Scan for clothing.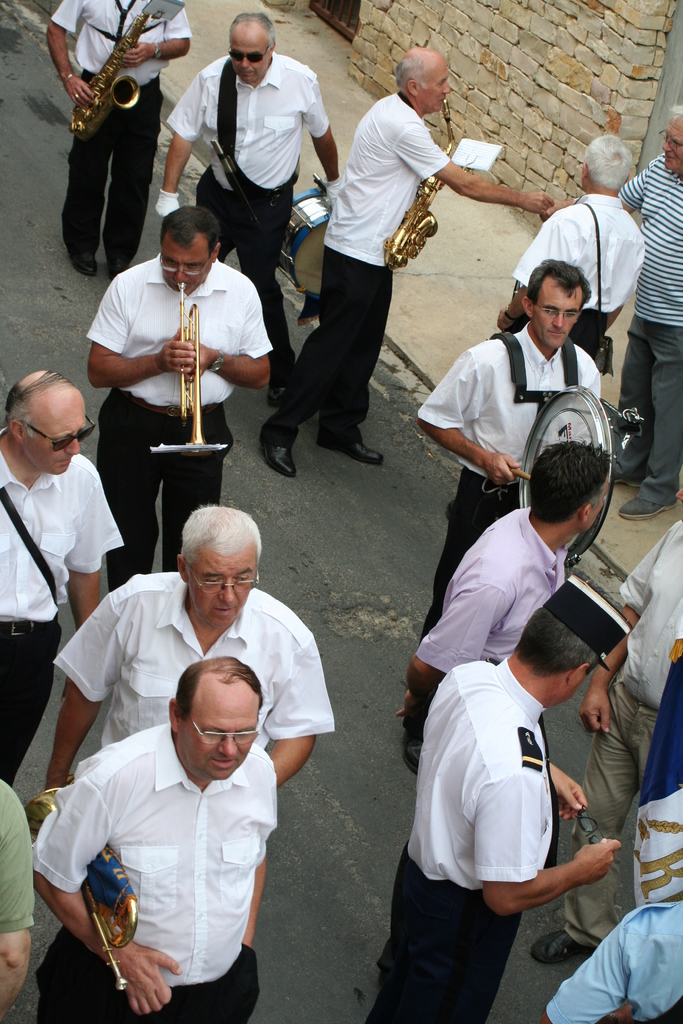
Scan result: <bbox>46, 0, 190, 273</bbox>.
